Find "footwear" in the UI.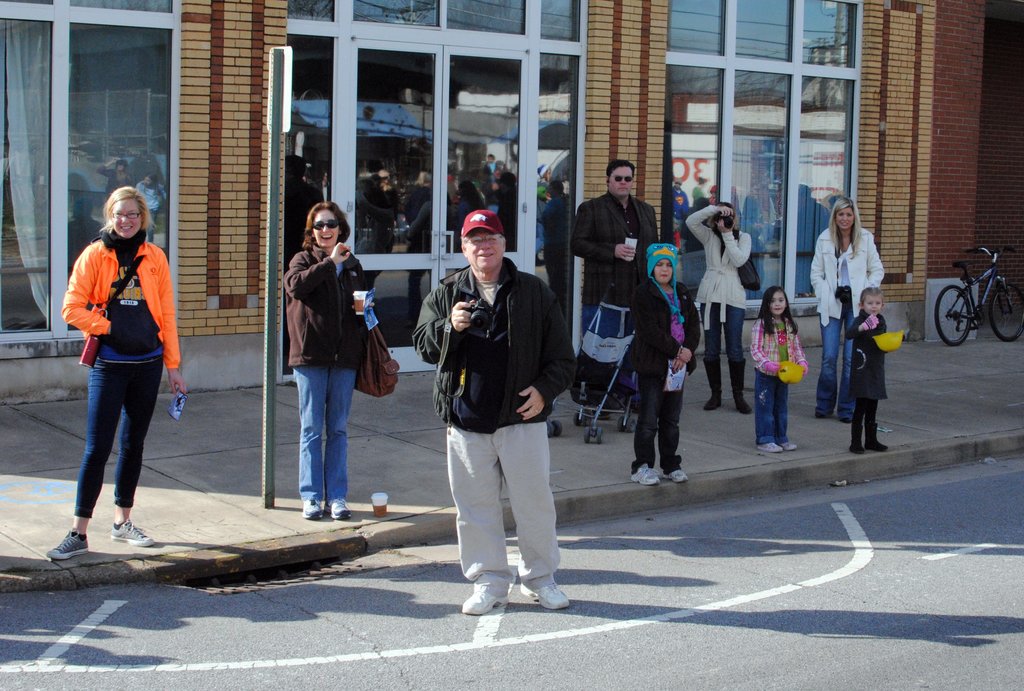
UI element at (left=849, top=423, right=866, bottom=456).
